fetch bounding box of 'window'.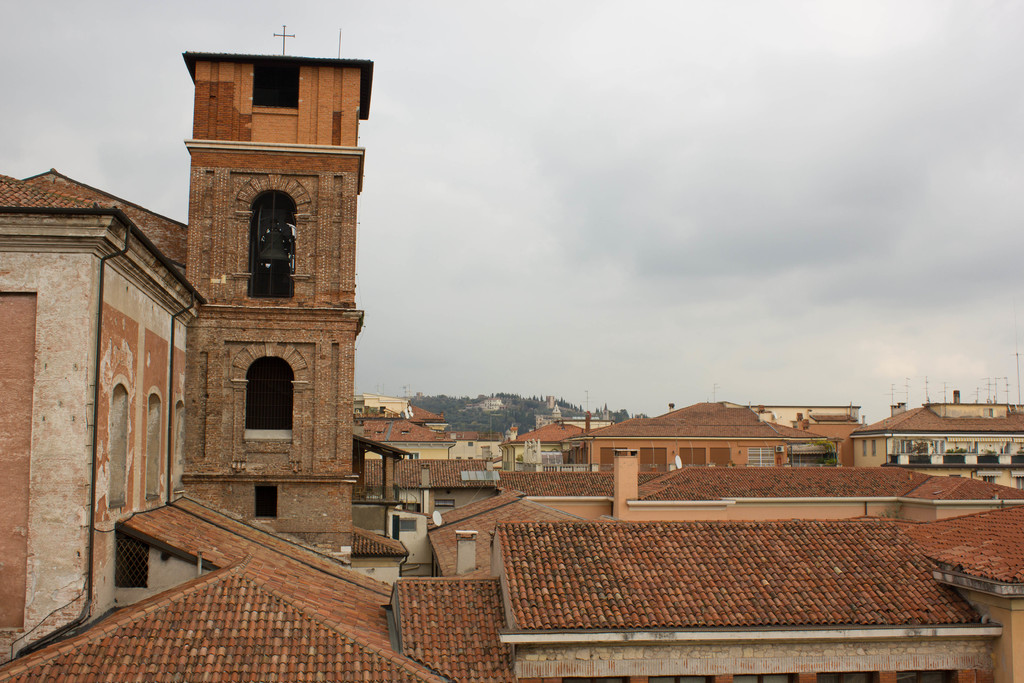
Bbox: Rect(401, 522, 416, 529).
